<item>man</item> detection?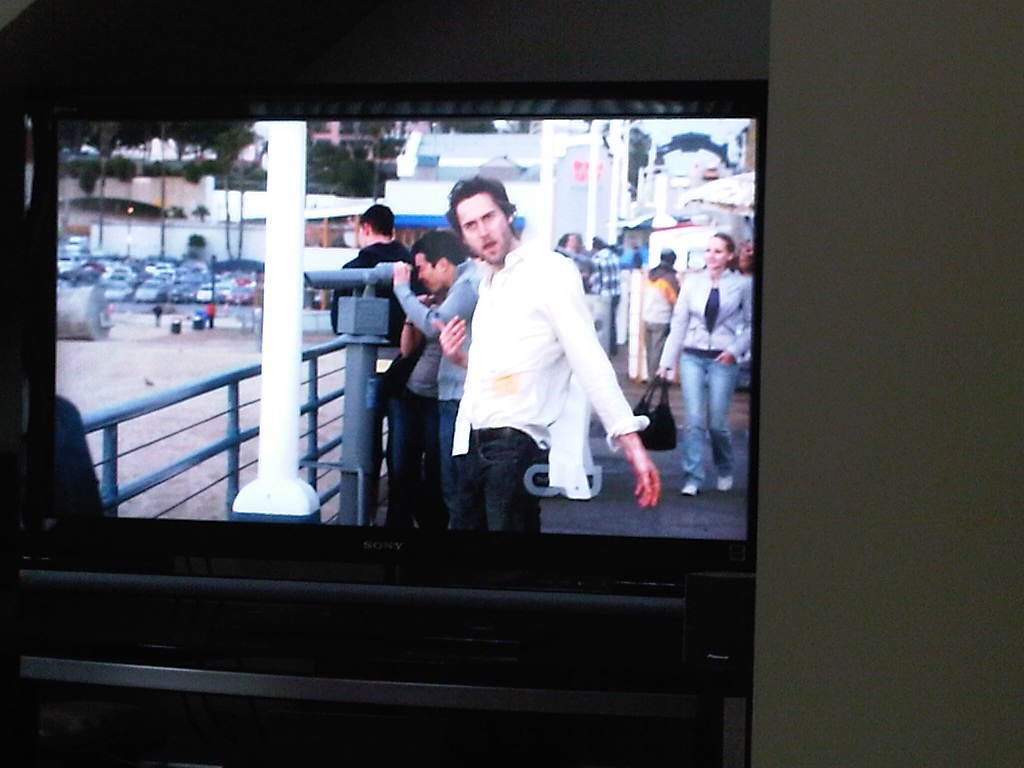
[x1=643, y1=245, x2=678, y2=378]
